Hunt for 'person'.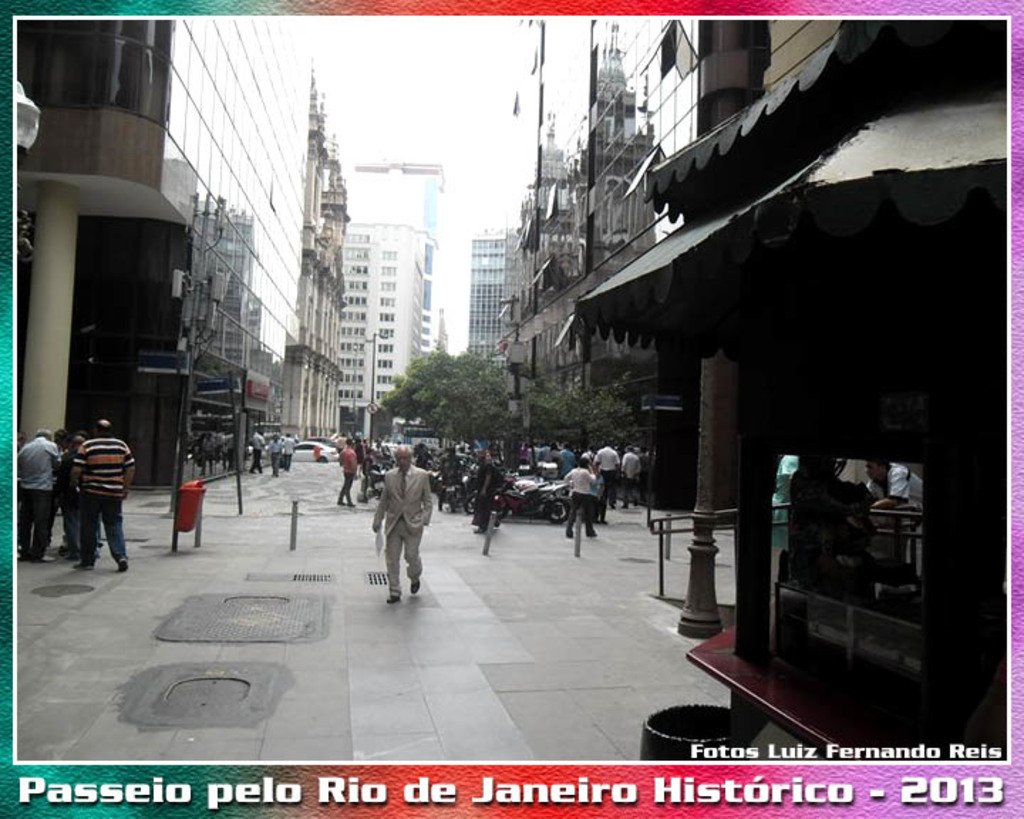
Hunted down at x1=366 y1=441 x2=430 y2=613.
